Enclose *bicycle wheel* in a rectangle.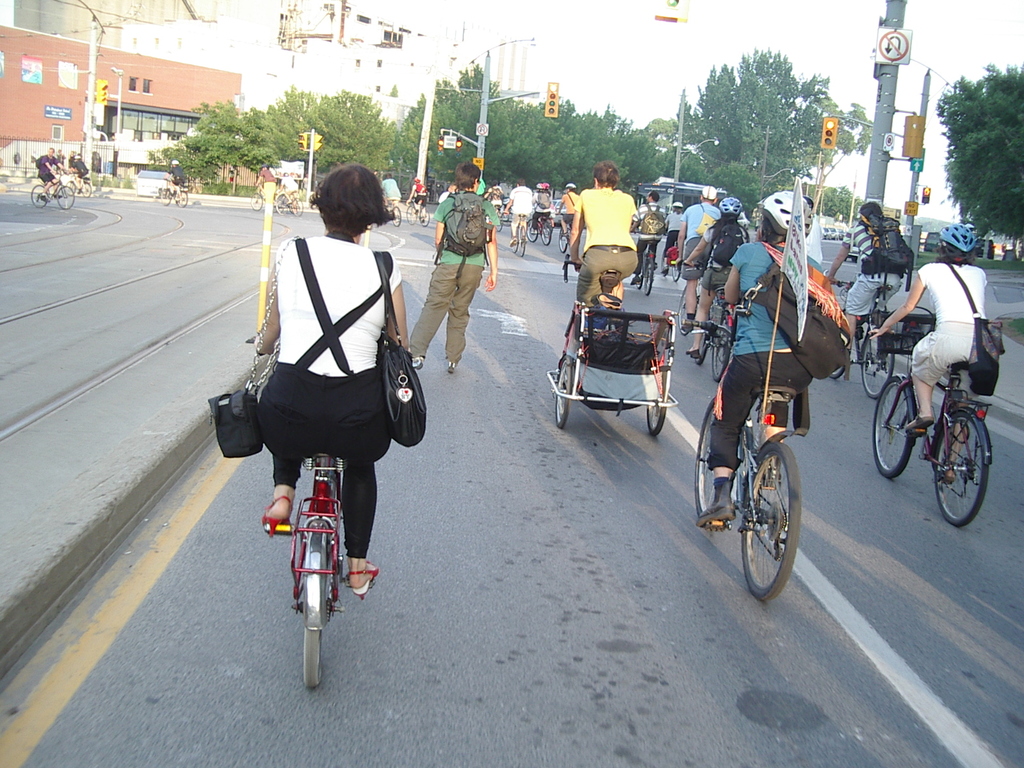
[left=644, top=395, right=668, bottom=438].
